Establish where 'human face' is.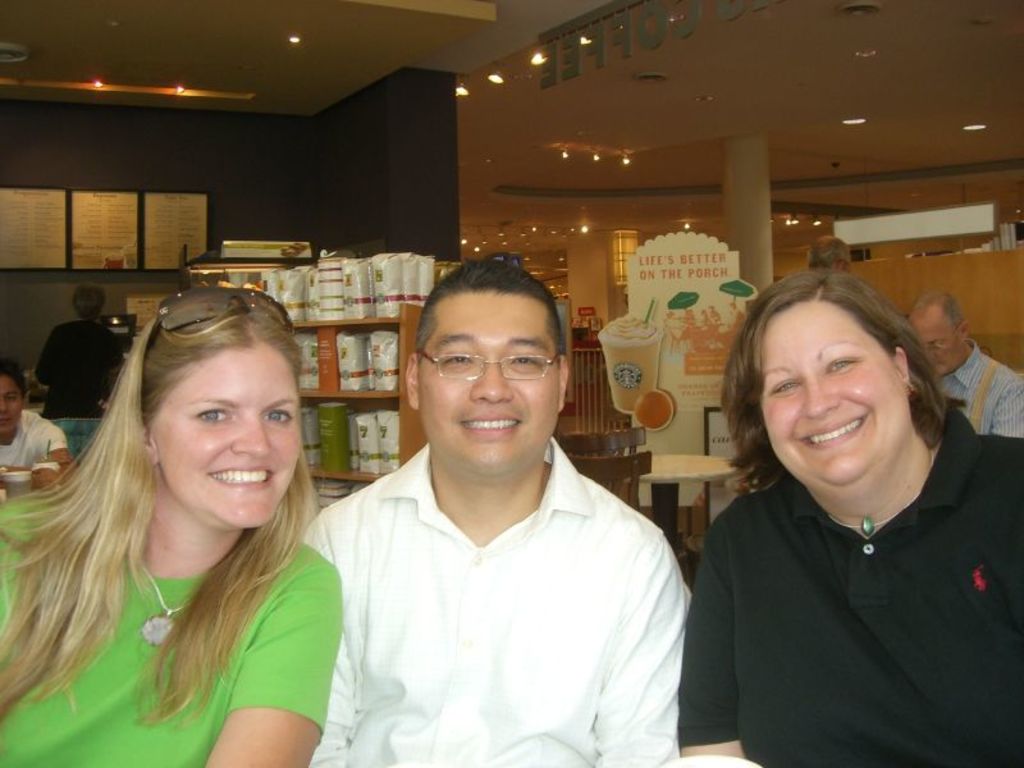
Established at <box>908,312,963,369</box>.
